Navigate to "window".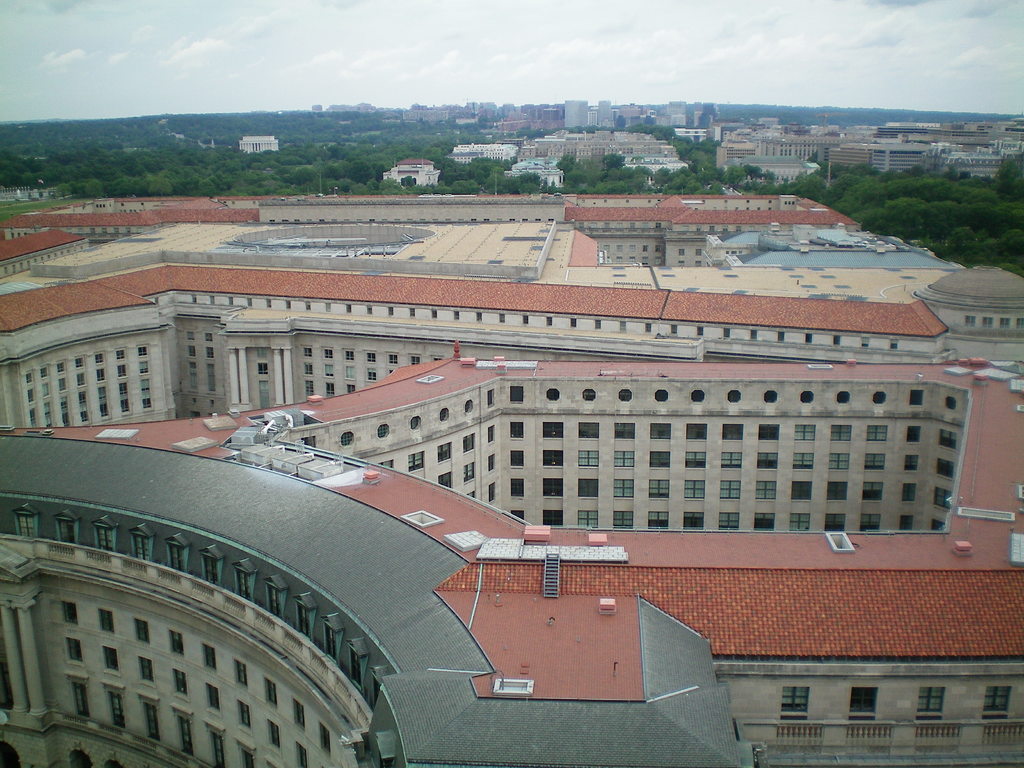
Navigation target: {"x1": 848, "y1": 685, "x2": 878, "y2": 714}.
